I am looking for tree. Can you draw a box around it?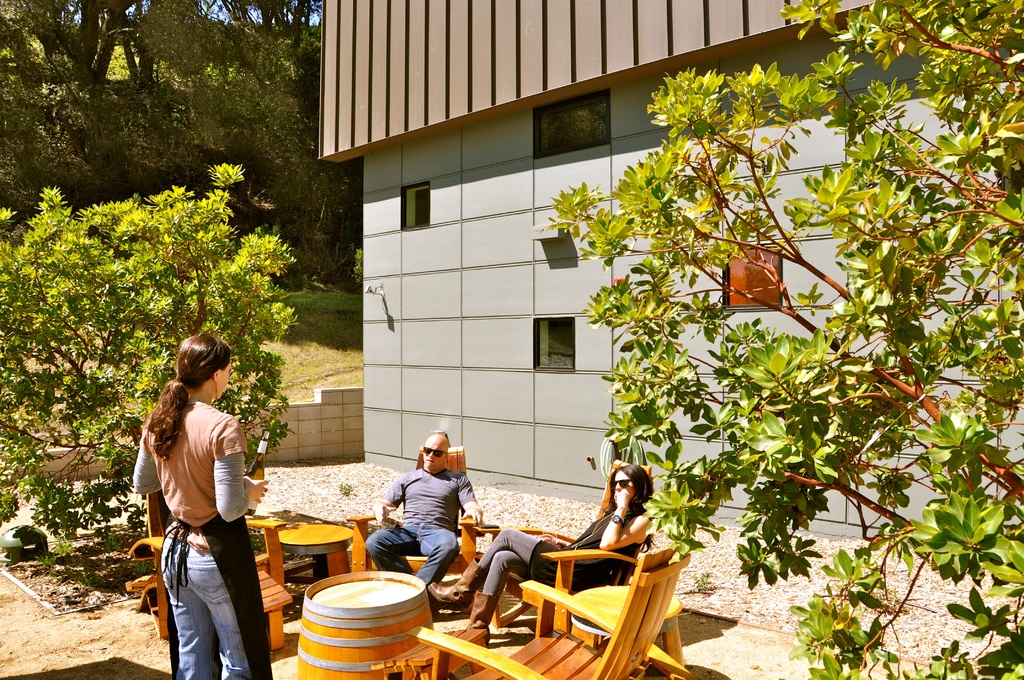
Sure, the bounding box is <bbox>0, 165, 309, 548</bbox>.
